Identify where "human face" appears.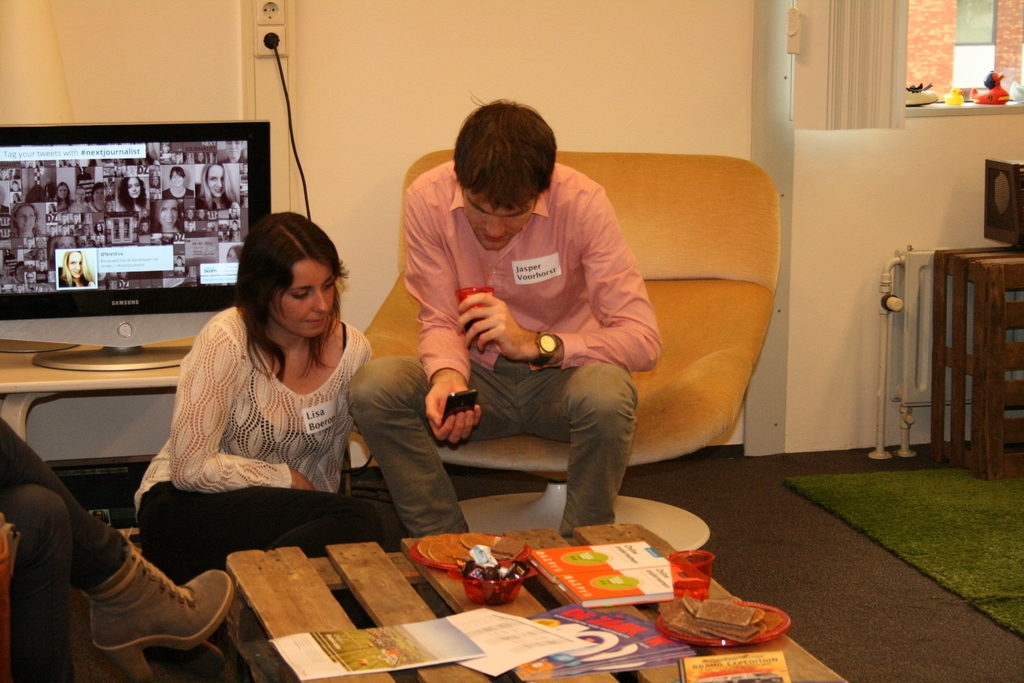
Appears at box=[96, 188, 102, 205].
